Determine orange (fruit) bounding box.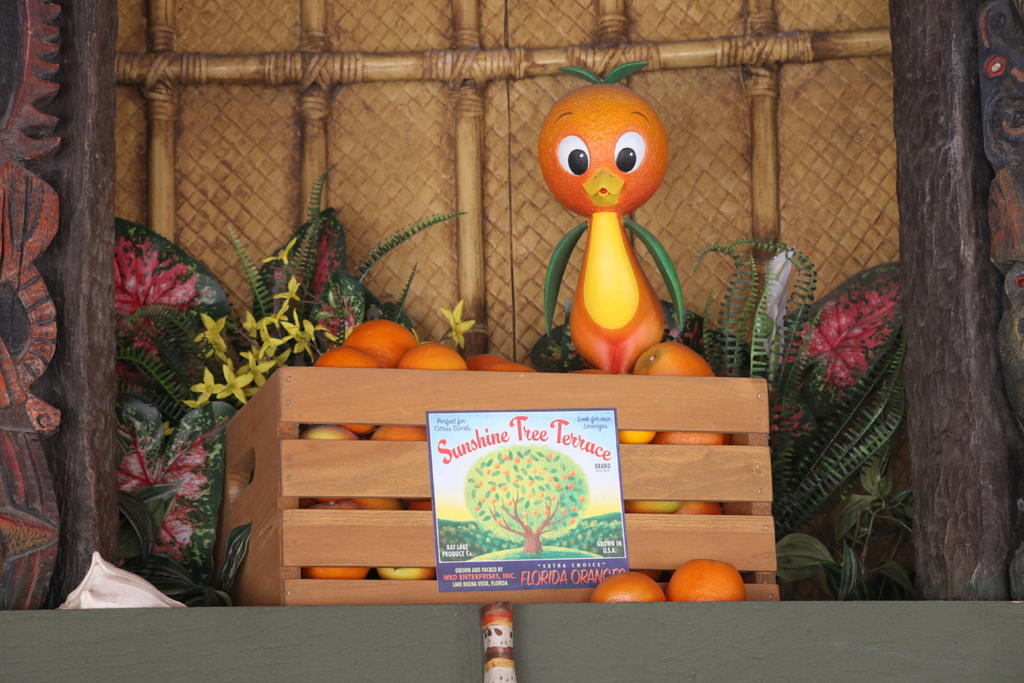
Determined: x1=351, y1=319, x2=415, y2=372.
